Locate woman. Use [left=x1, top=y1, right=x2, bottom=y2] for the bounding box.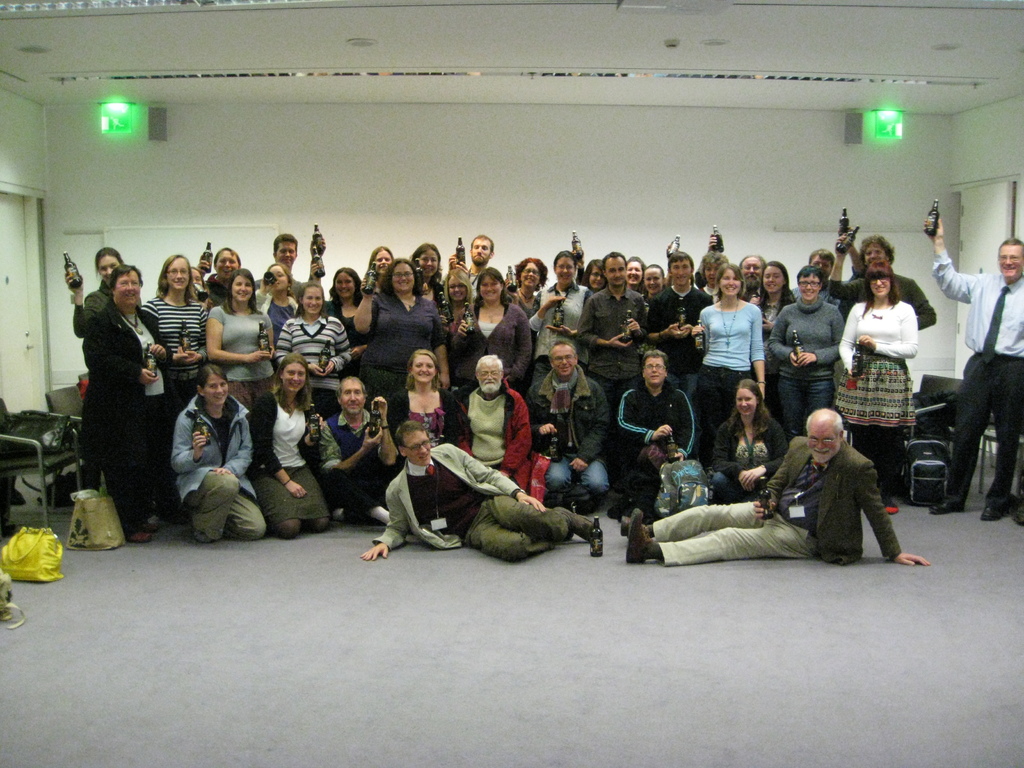
[left=575, top=248, right=608, bottom=298].
